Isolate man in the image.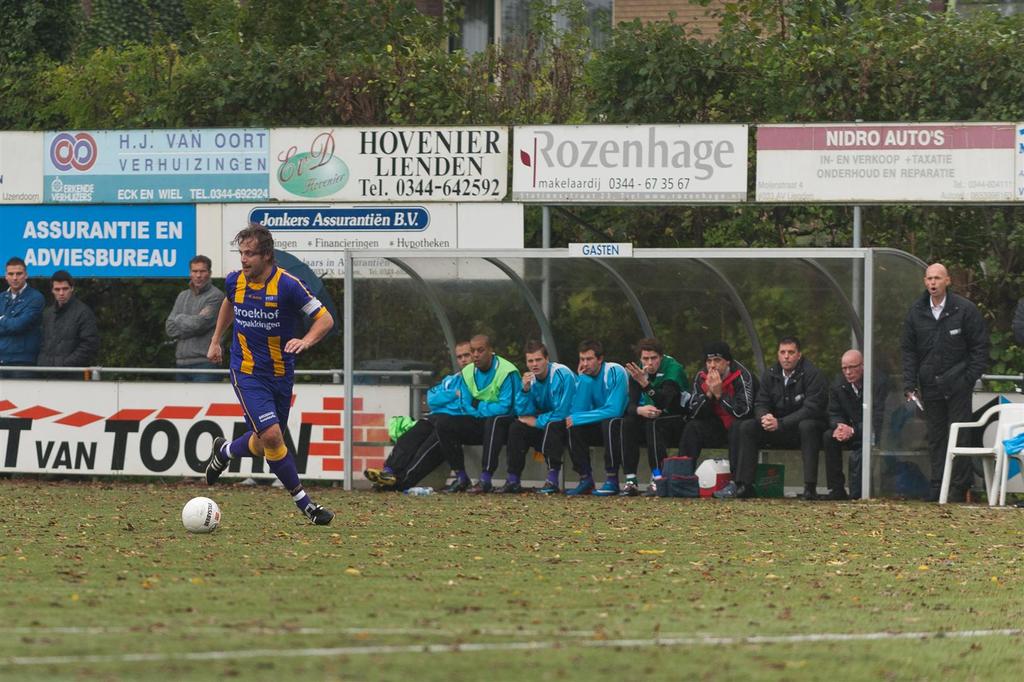
Isolated region: box(495, 339, 588, 492).
